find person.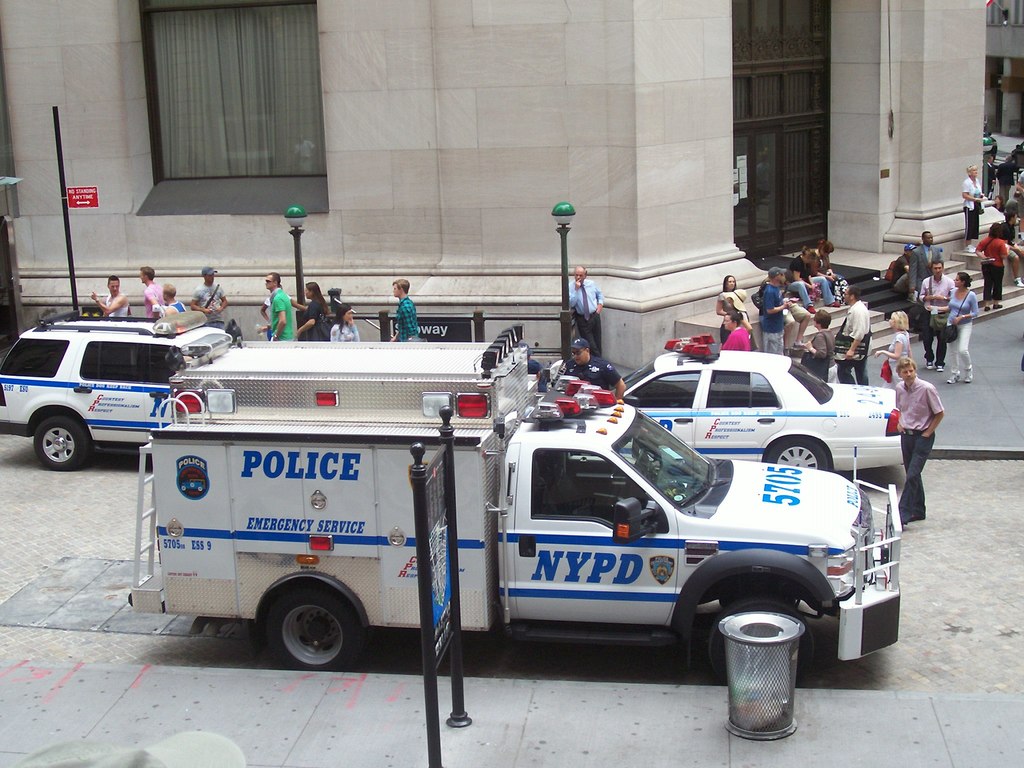
crop(567, 260, 609, 368).
